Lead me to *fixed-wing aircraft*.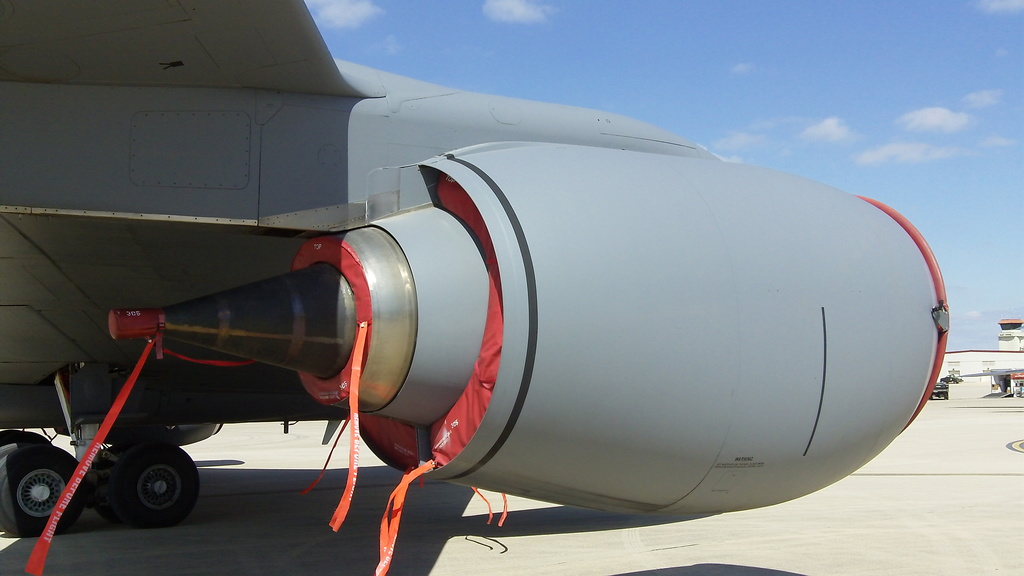
Lead to pyautogui.locateOnScreen(0, 0, 957, 533).
